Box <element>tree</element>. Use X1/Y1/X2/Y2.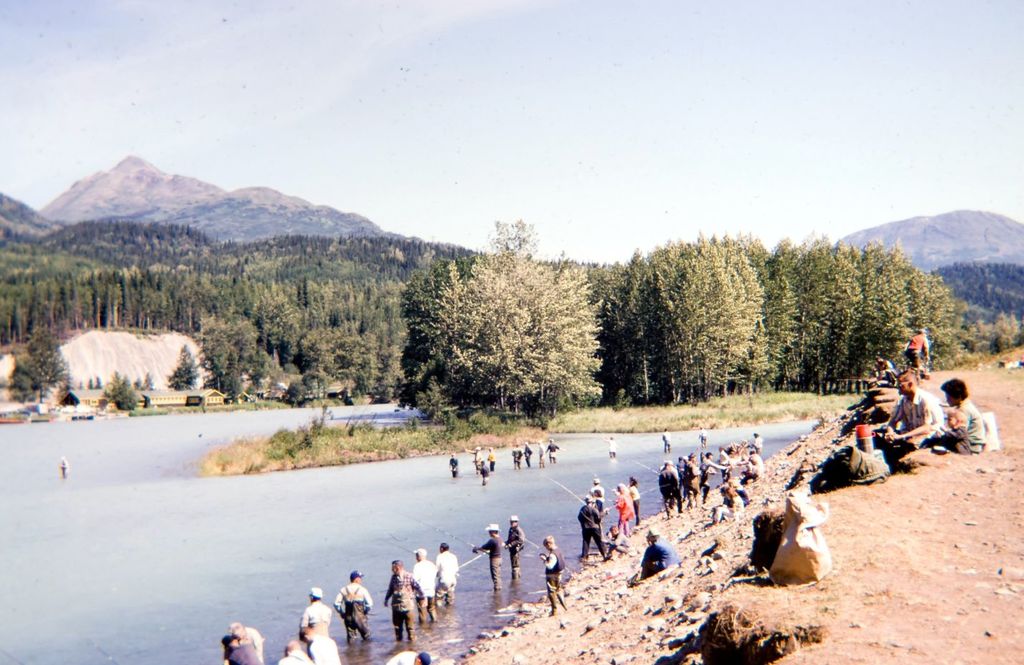
294/330/335/374.
